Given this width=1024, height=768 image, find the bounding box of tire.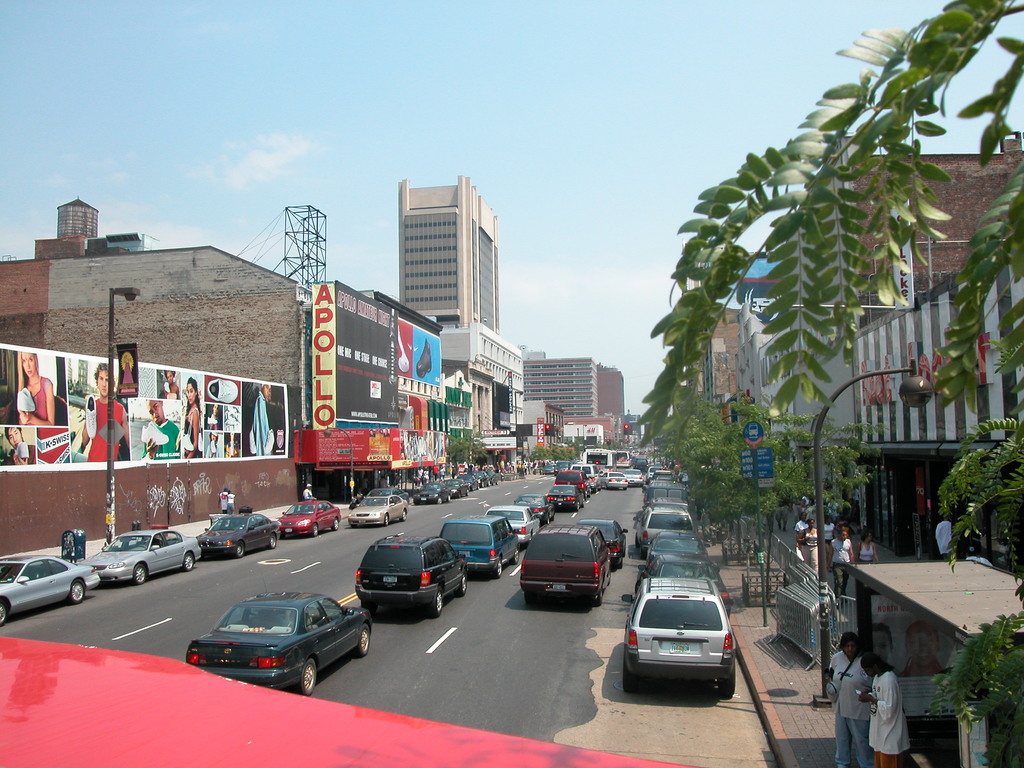
{"x1": 270, "y1": 532, "x2": 280, "y2": 547}.
